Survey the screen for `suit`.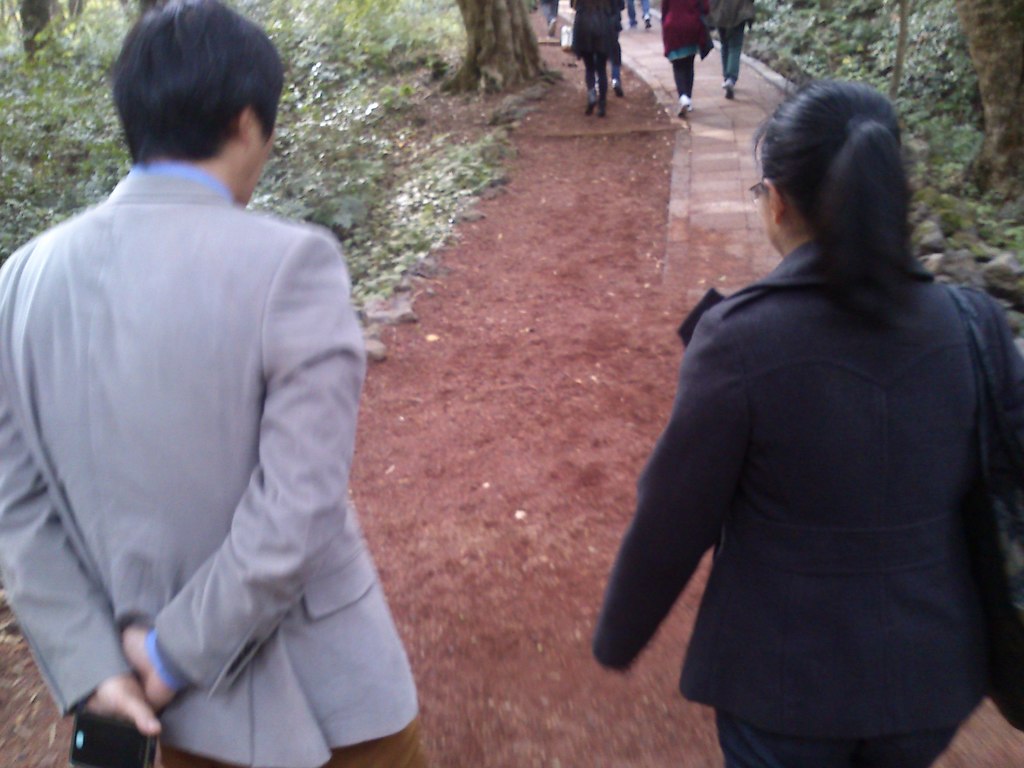
Survey found: {"left": 584, "top": 180, "right": 1023, "bottom": 765}.
